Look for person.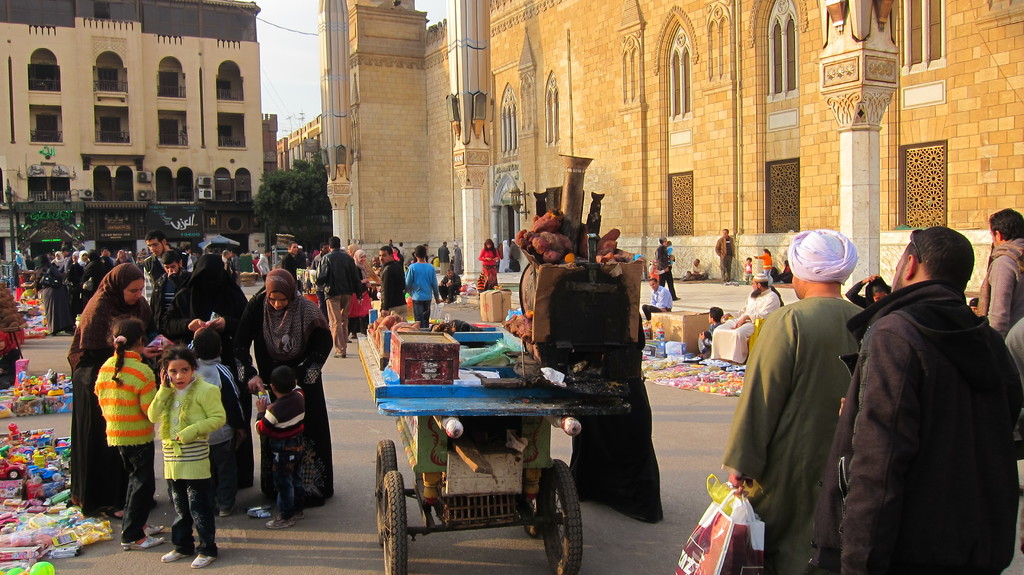
Found: box=[438, 270, 460, 304].
